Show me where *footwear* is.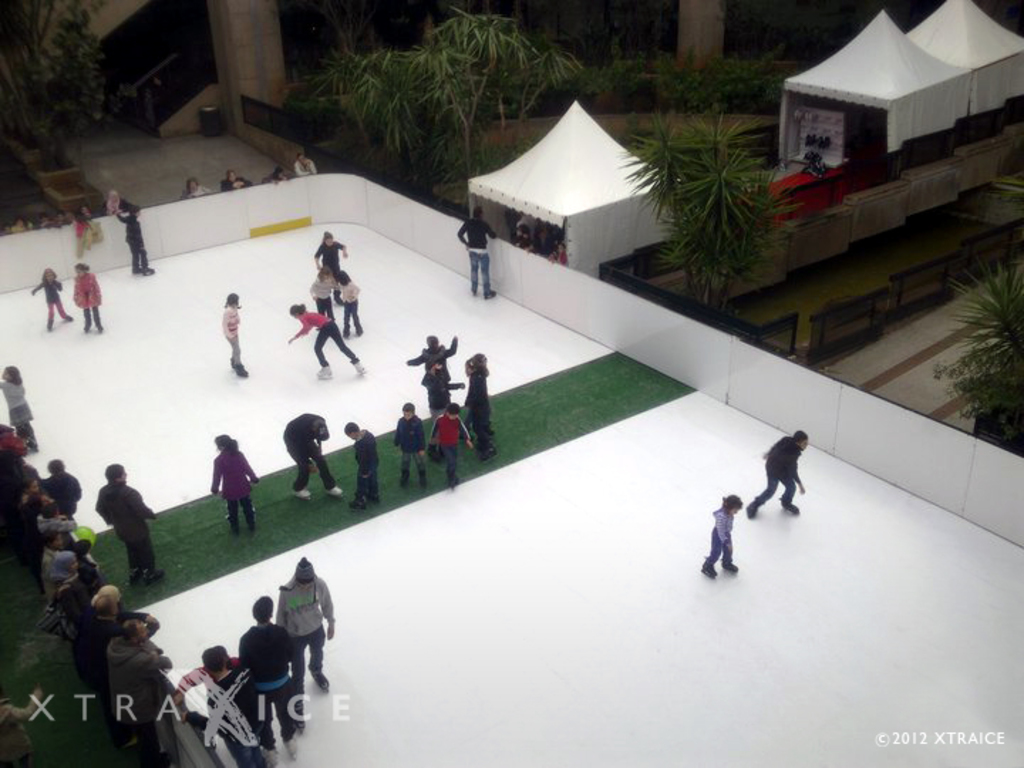
*footwear* is at <bbox>700, 565, 718, 579</bbox>.
